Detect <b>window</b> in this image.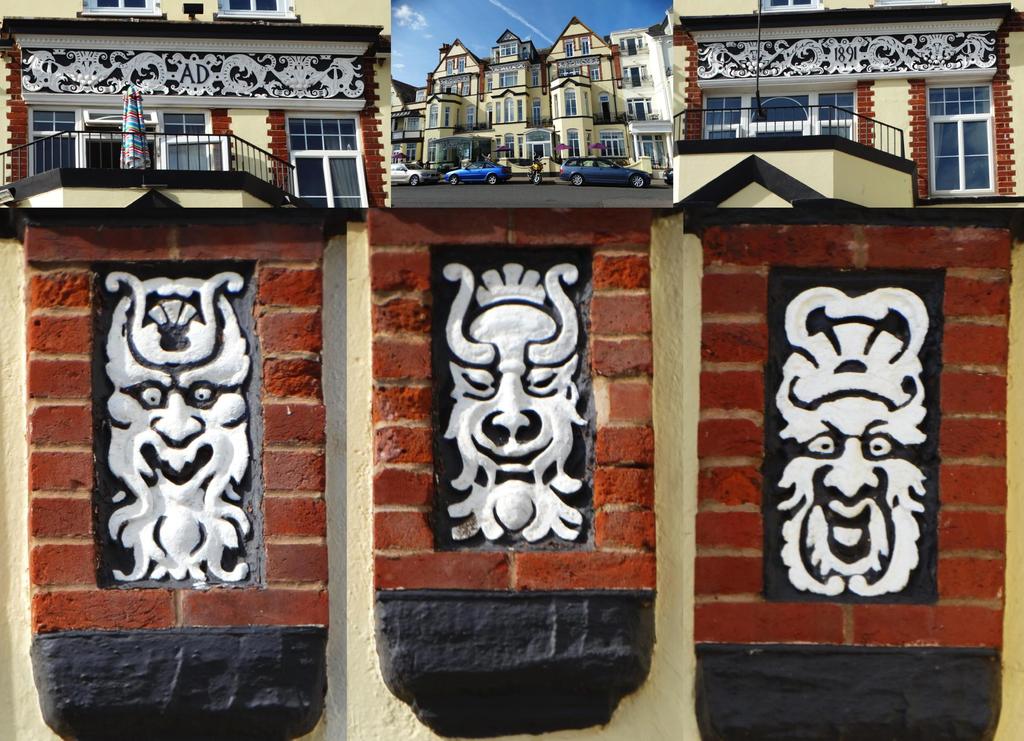
Detection: box=[212, 0, 299, 26].
